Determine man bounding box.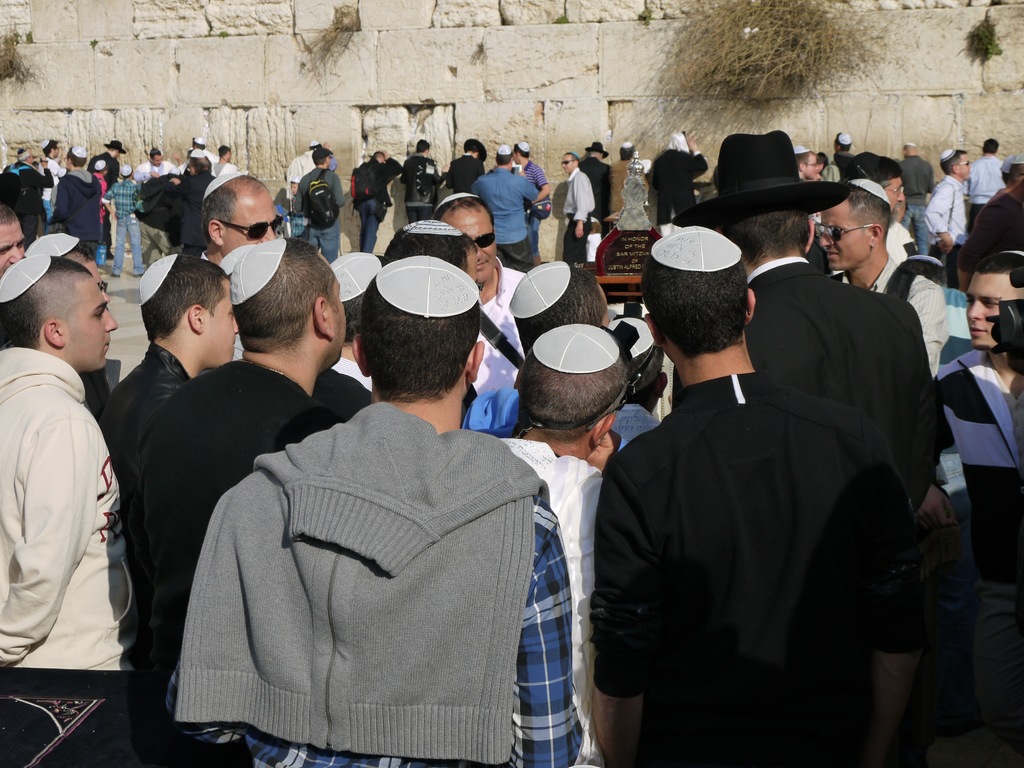
Determined: (left=831, top=132, right=854, bottom=156).
